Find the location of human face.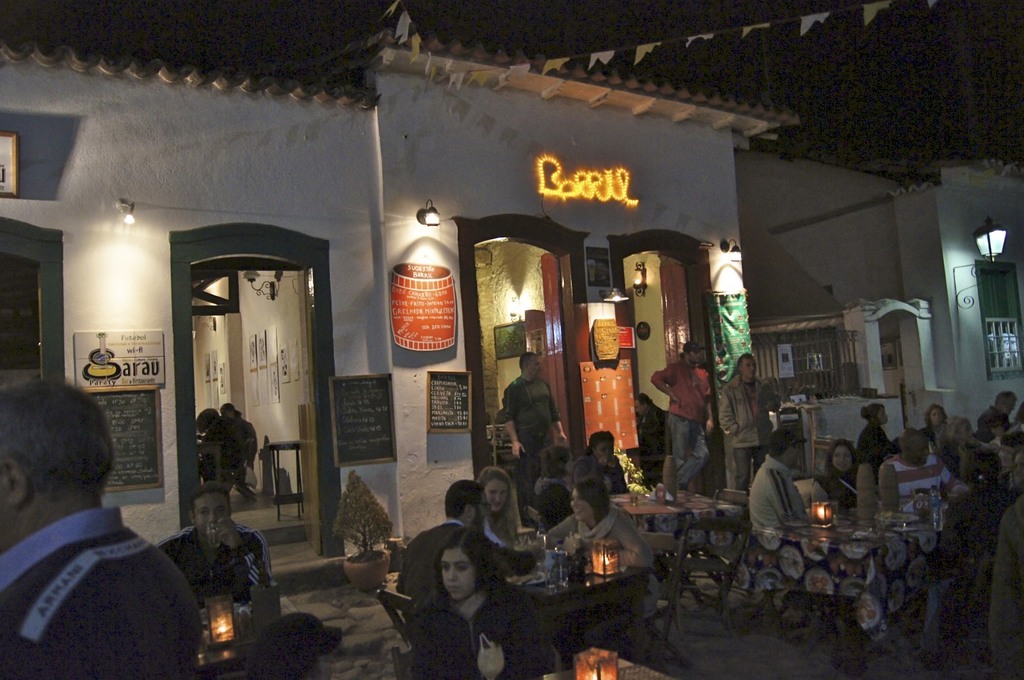
Location: (x1=193, y1=493, x2=230, y2=533).
